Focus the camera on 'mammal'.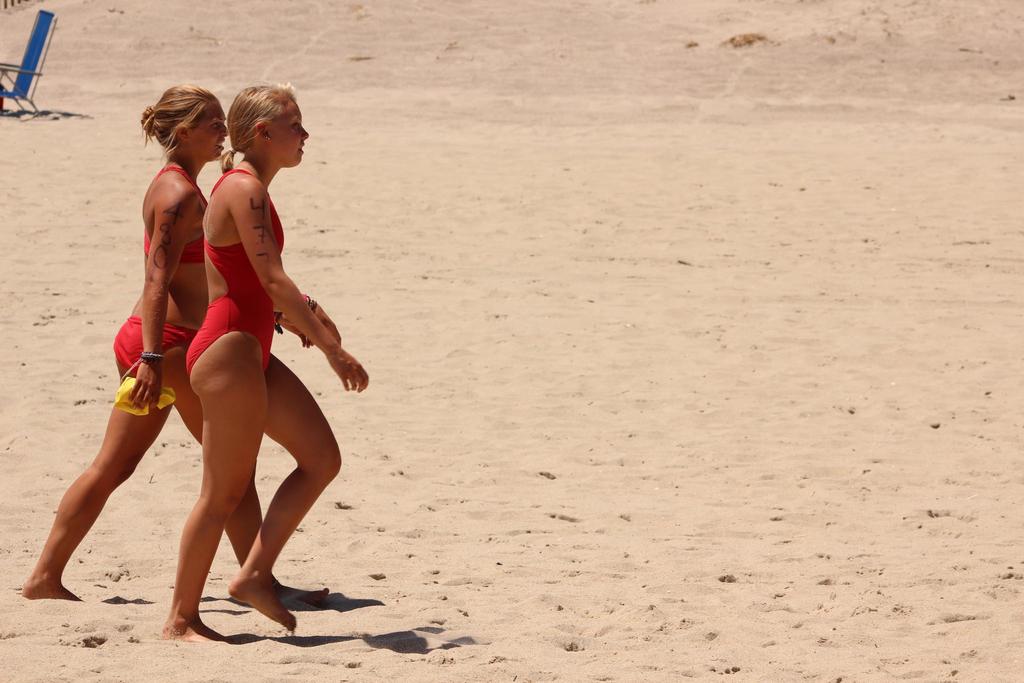
Focus region: [20,79,333,602].
